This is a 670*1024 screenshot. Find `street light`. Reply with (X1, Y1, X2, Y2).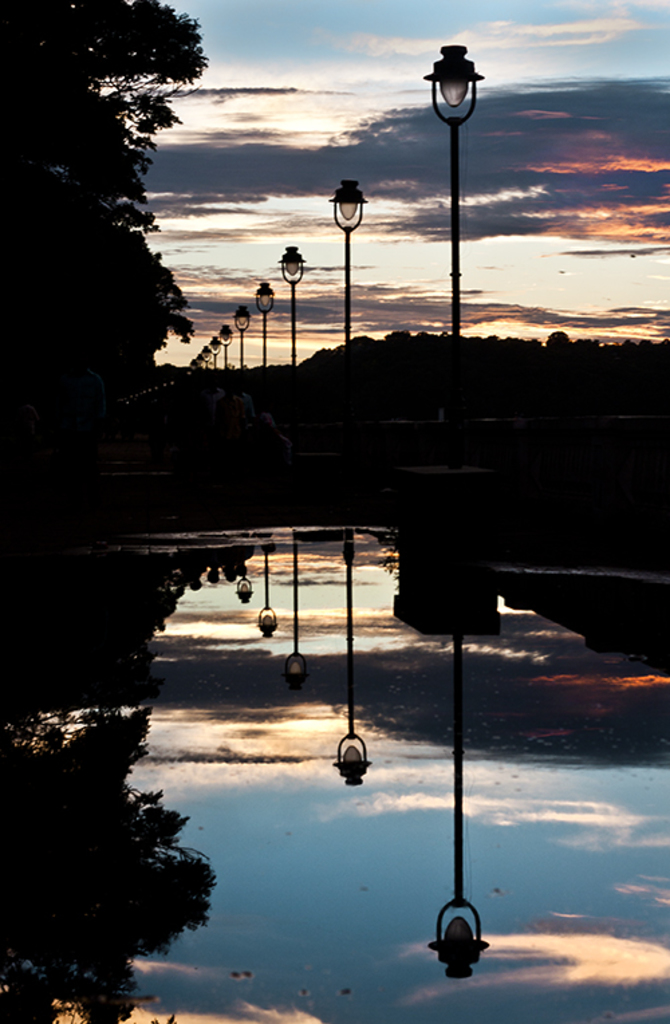
(324, 170, 373, 351).
